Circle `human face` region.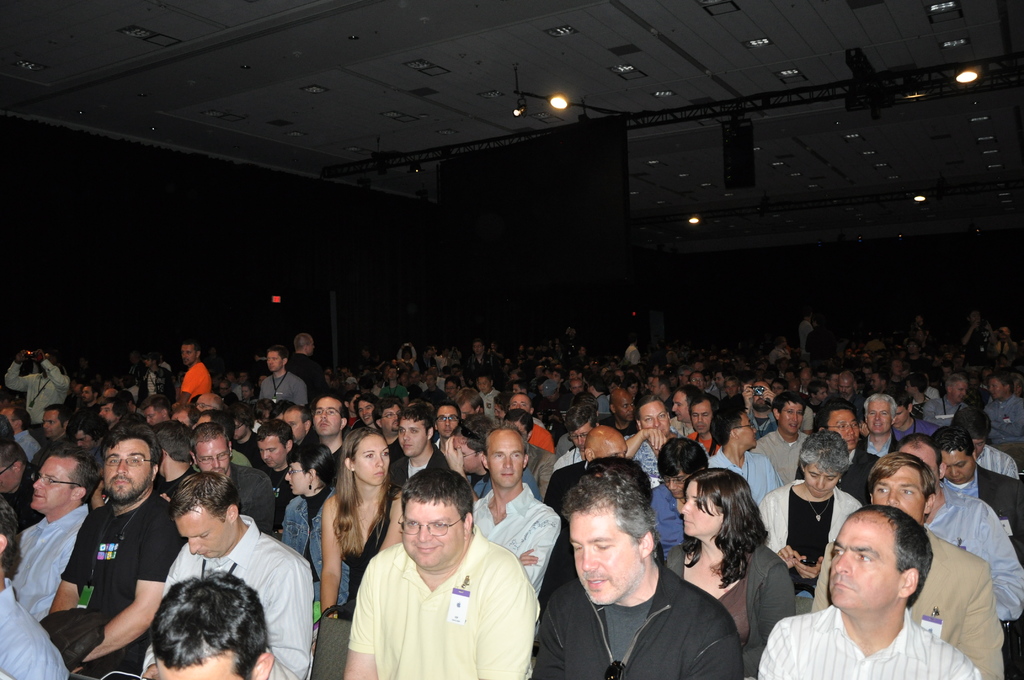
Region: pyautogui.locateOnScreen(195, 441, 230, 476).
